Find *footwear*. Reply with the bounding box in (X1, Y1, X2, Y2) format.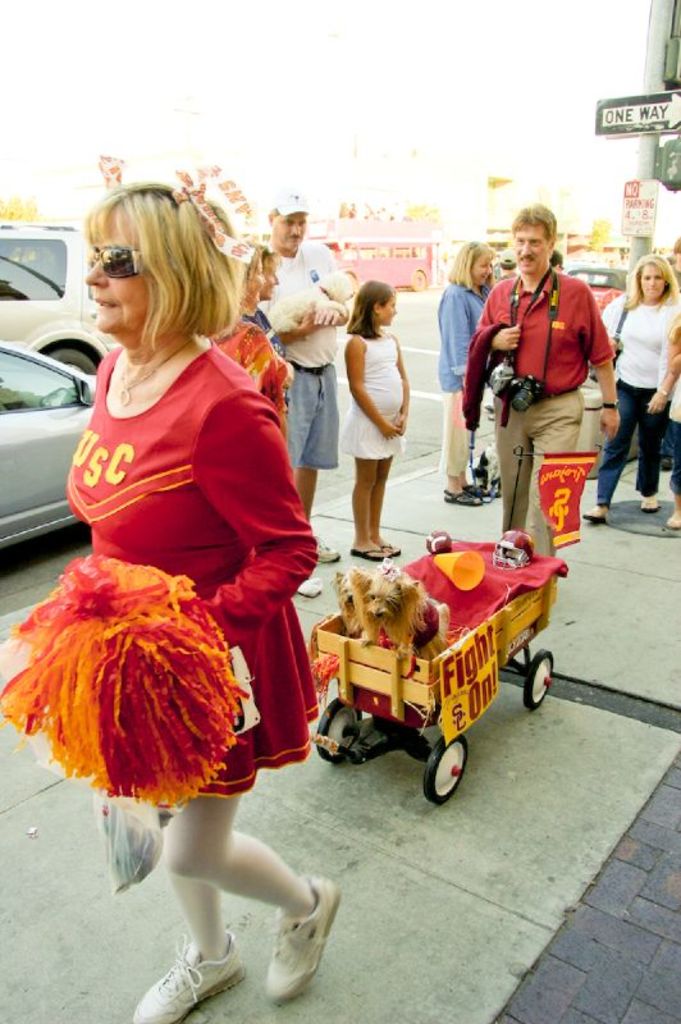
(315, 531, 342, 567).
